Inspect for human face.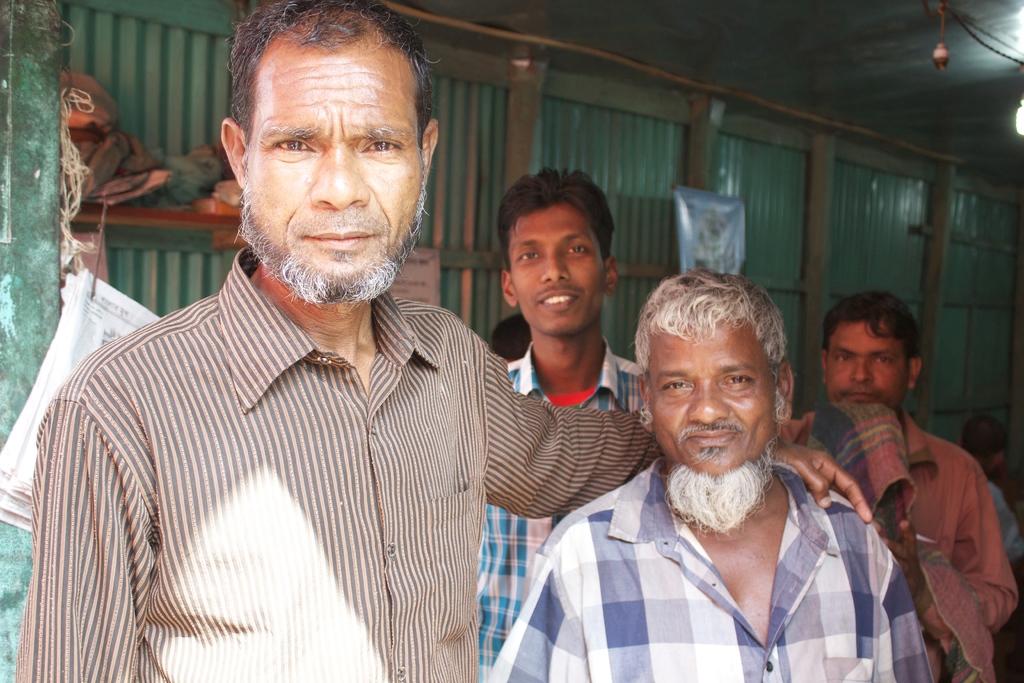
Inspection: <region>247, 32, 423, 279</region>.
